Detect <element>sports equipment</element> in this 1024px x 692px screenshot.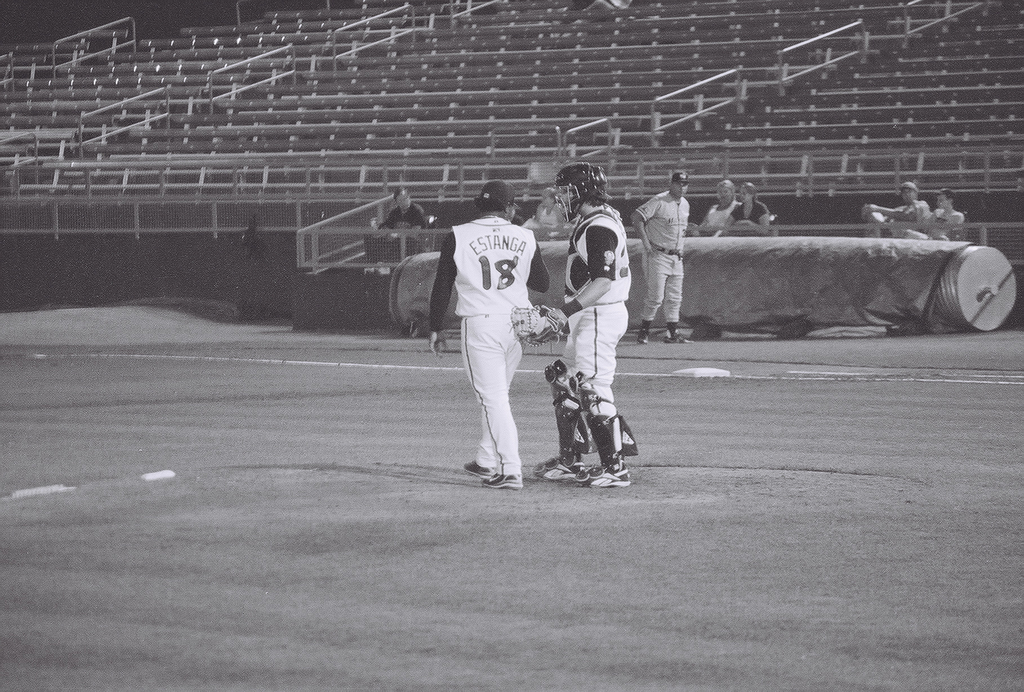
Detection: x1=555 y1=158 x2=607 y2=222.
